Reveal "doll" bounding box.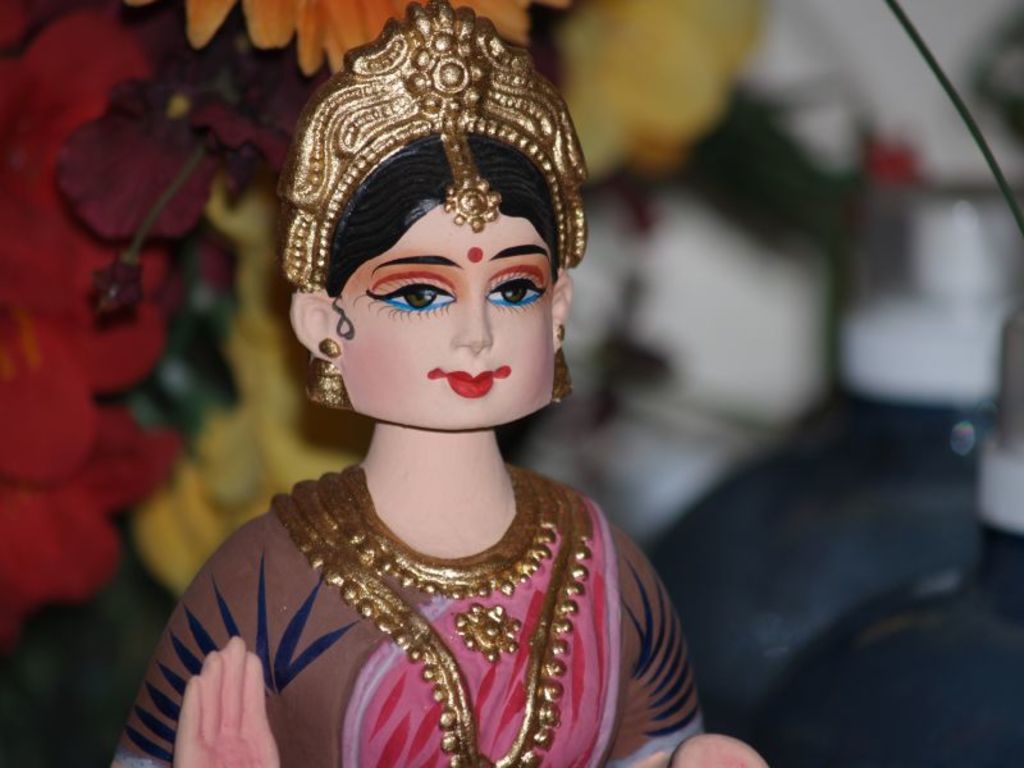
Revealed: select_region(109, 0, 773, 767).
